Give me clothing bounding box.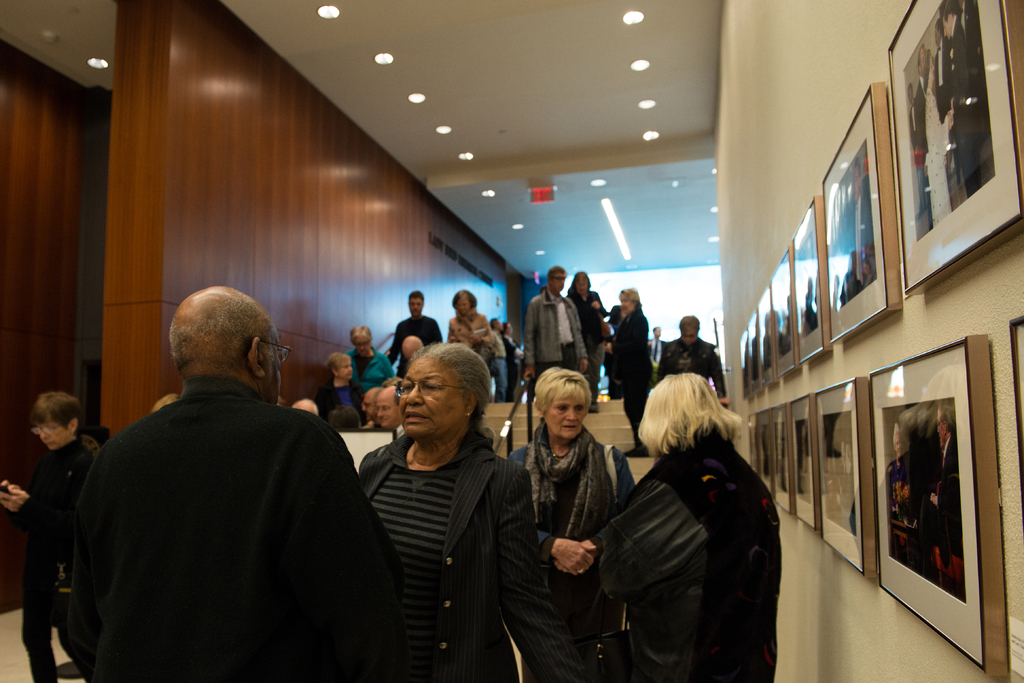
[x1=387, y1=311, x2=442, y2=398].
